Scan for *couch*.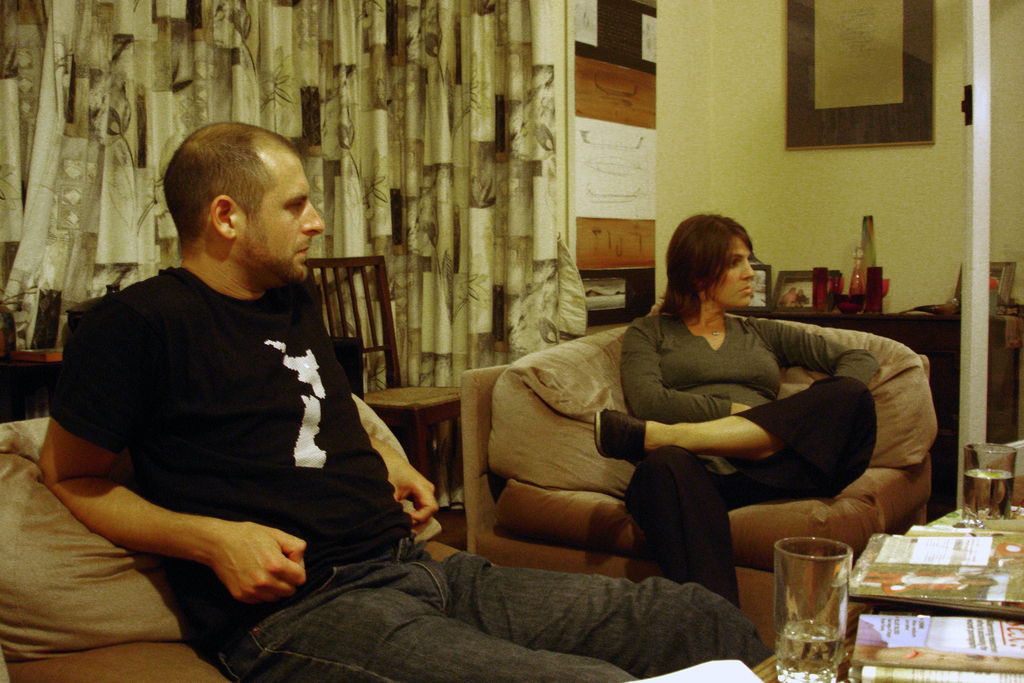
Scan result: 383, 321, 920, 595.
